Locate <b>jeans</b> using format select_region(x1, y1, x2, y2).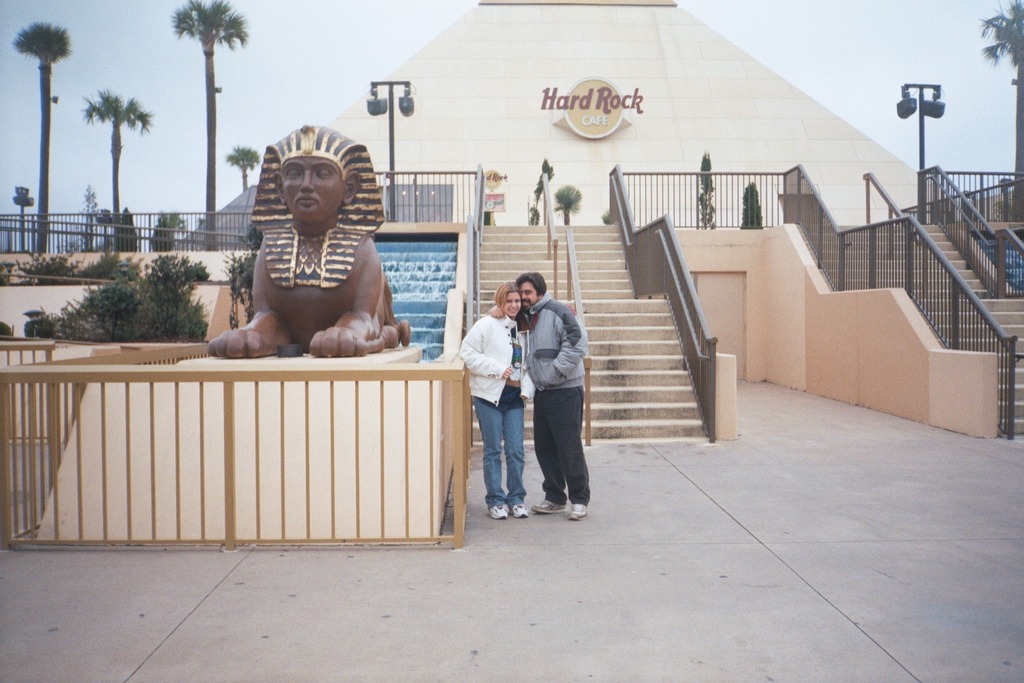
select_region(535, 389, 591, 503).
